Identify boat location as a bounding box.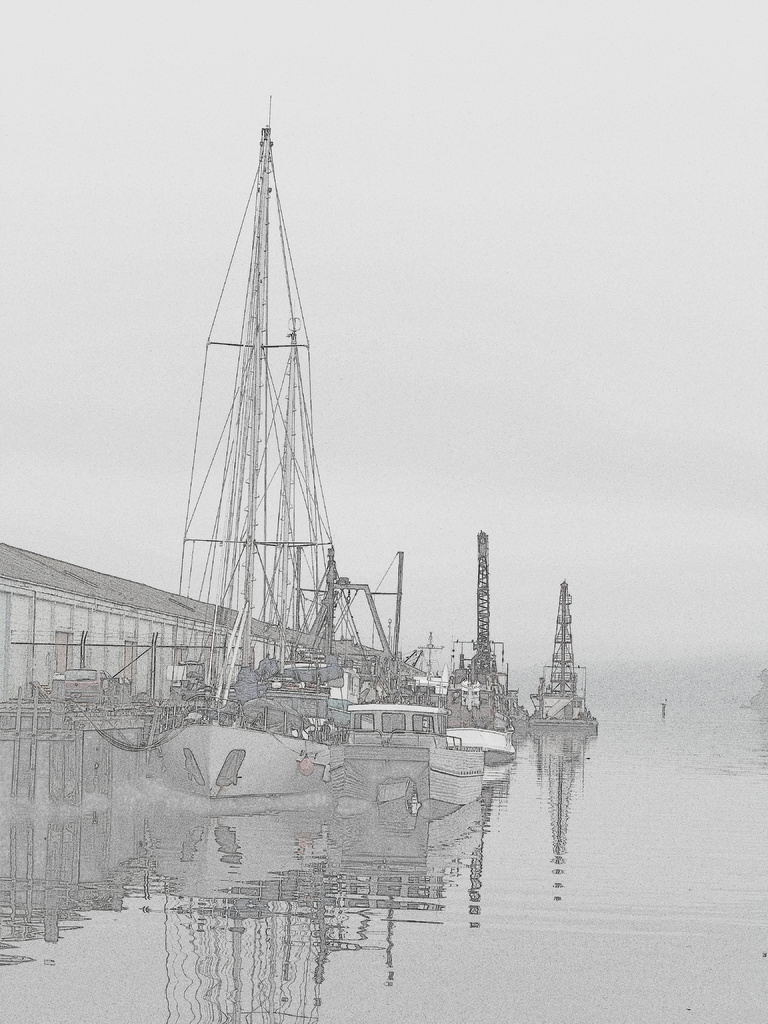
bbox=(410, 634, 524, 770).
